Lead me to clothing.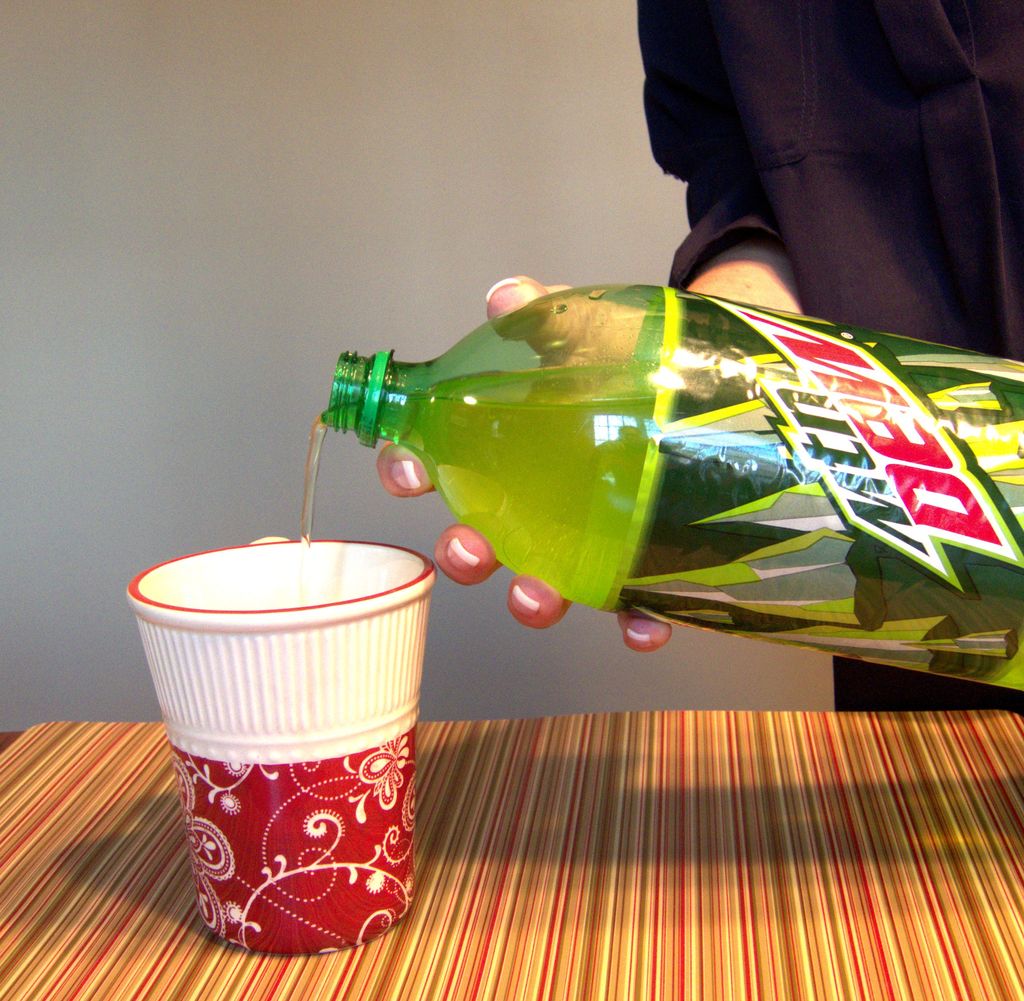
Lead to 636/0/1023/711.
